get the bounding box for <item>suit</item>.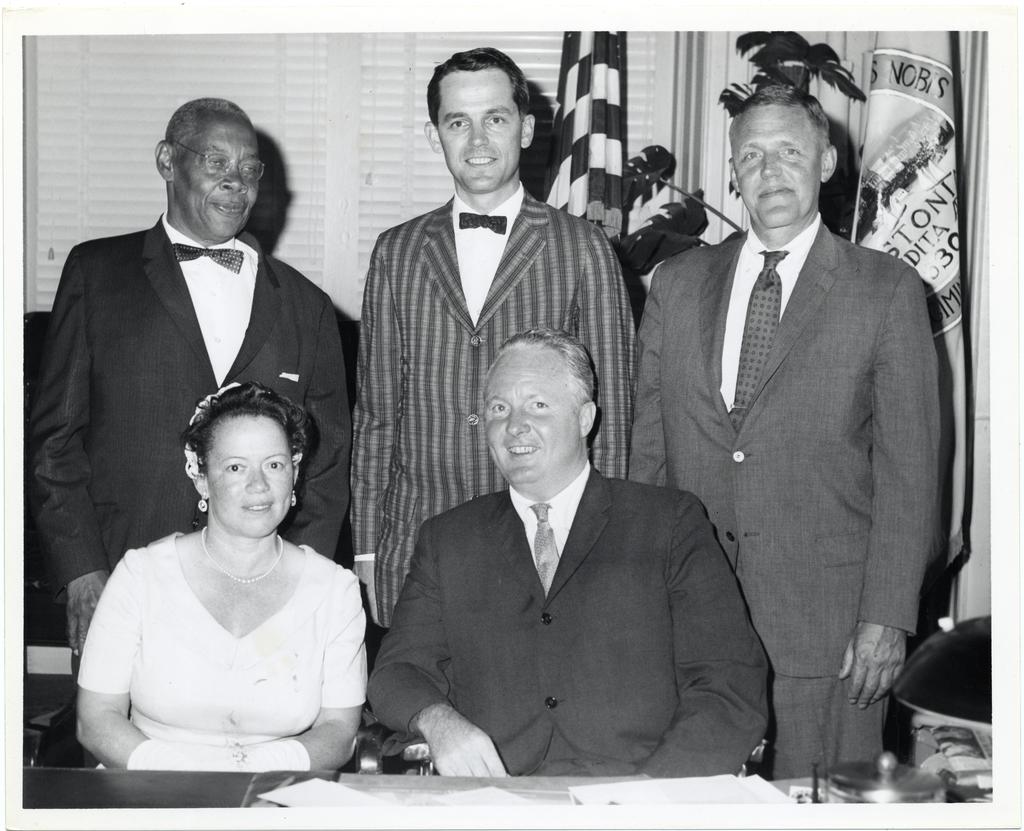
[346,179,632,631].
